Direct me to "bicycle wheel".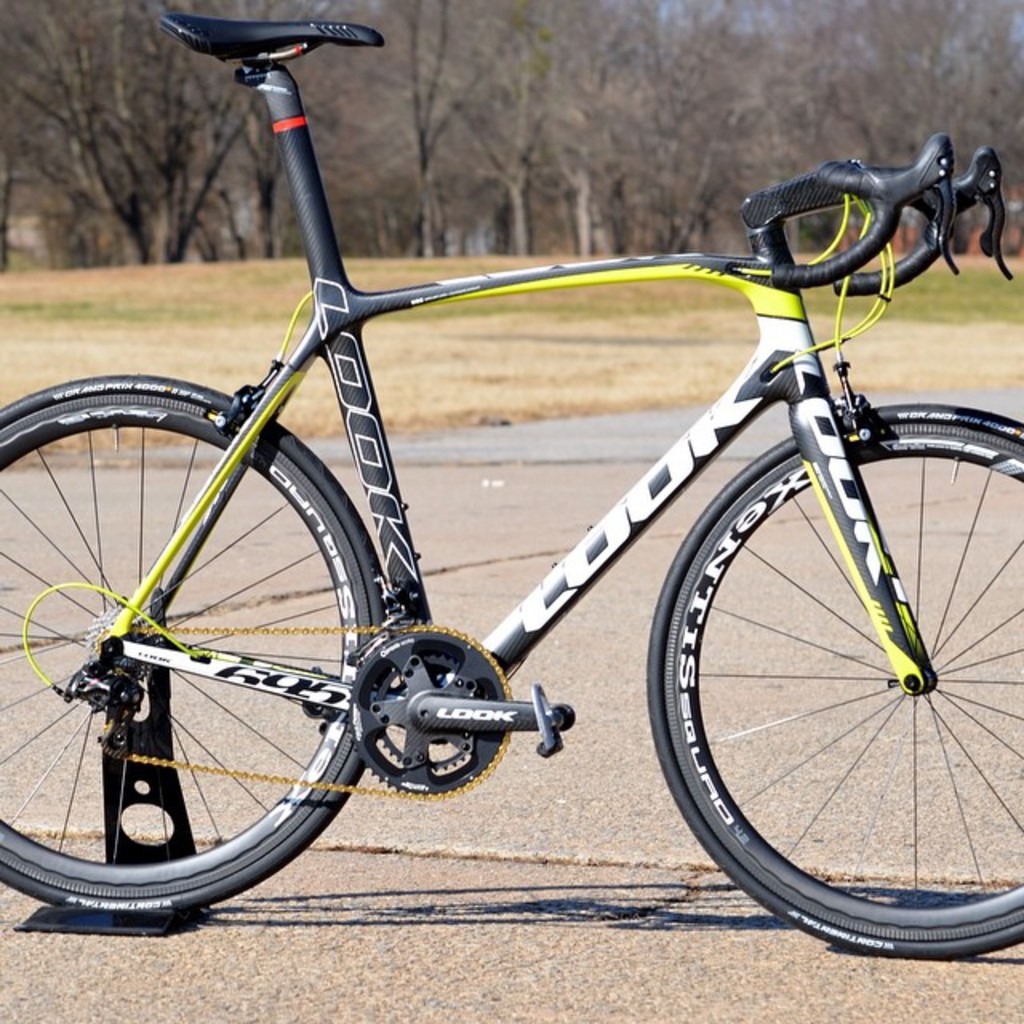
Direction: crop(5, 366, 390, 936).
